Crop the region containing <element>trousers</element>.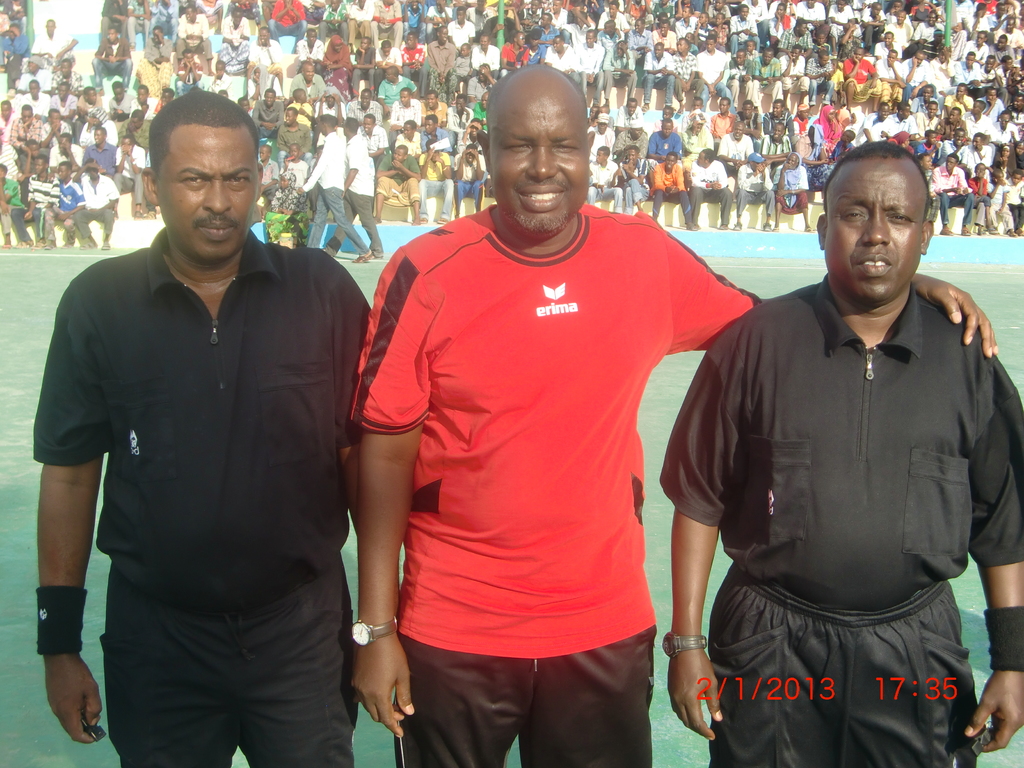
Crop region: select_region(416, 179, 456, 214).
